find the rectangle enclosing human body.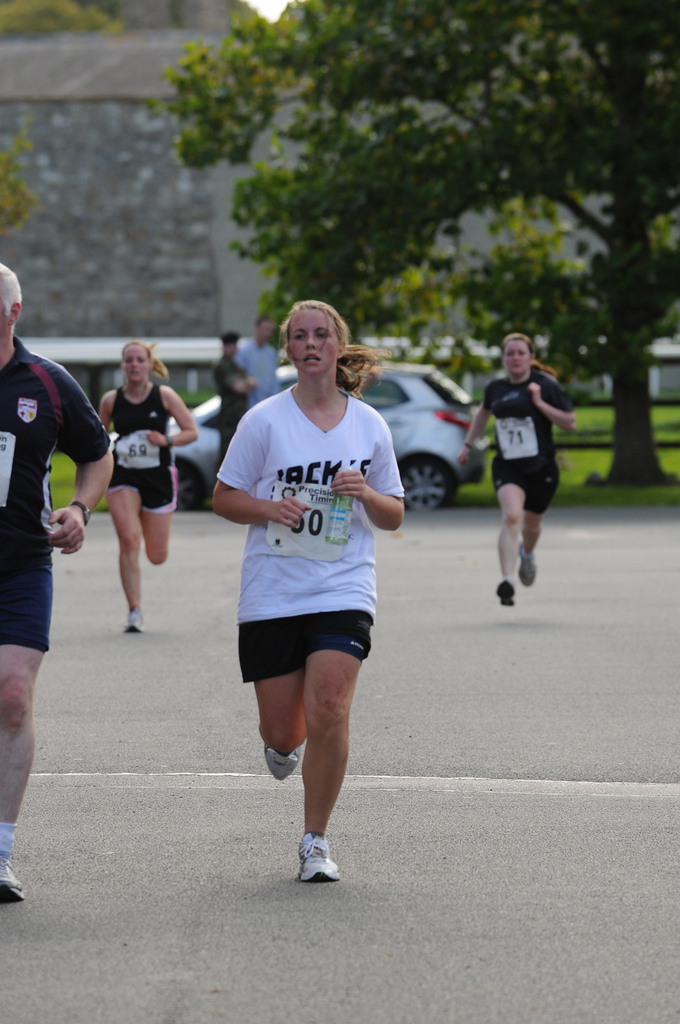
{"x1": 228, "y1": 305, "x2": 399, "y2": 896}.
